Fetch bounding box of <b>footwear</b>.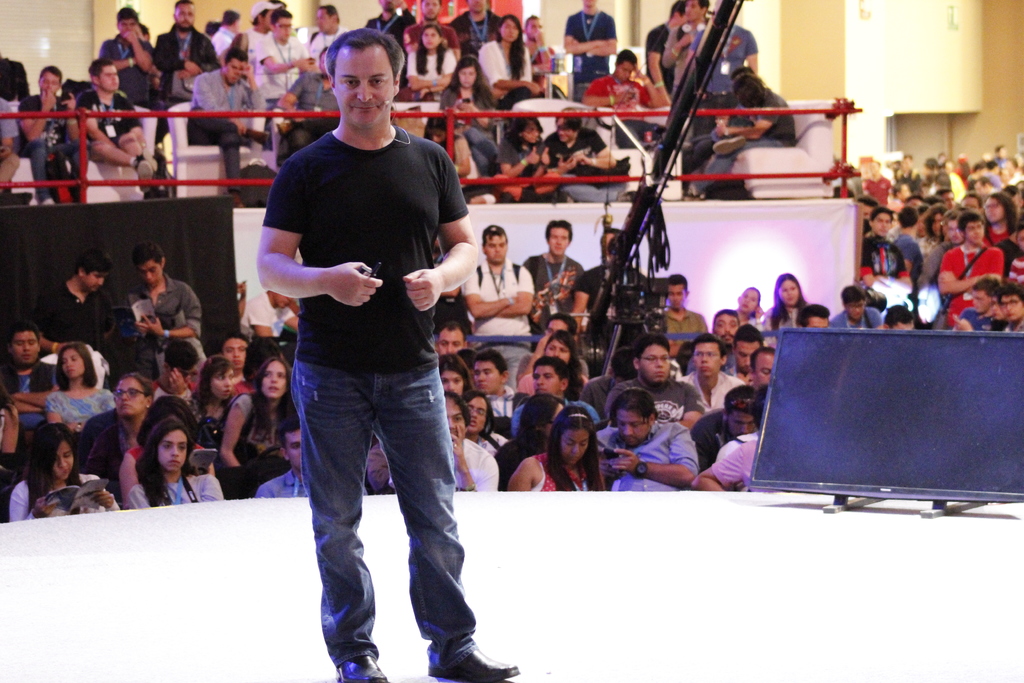
Bbox: 714 134 749 155.
